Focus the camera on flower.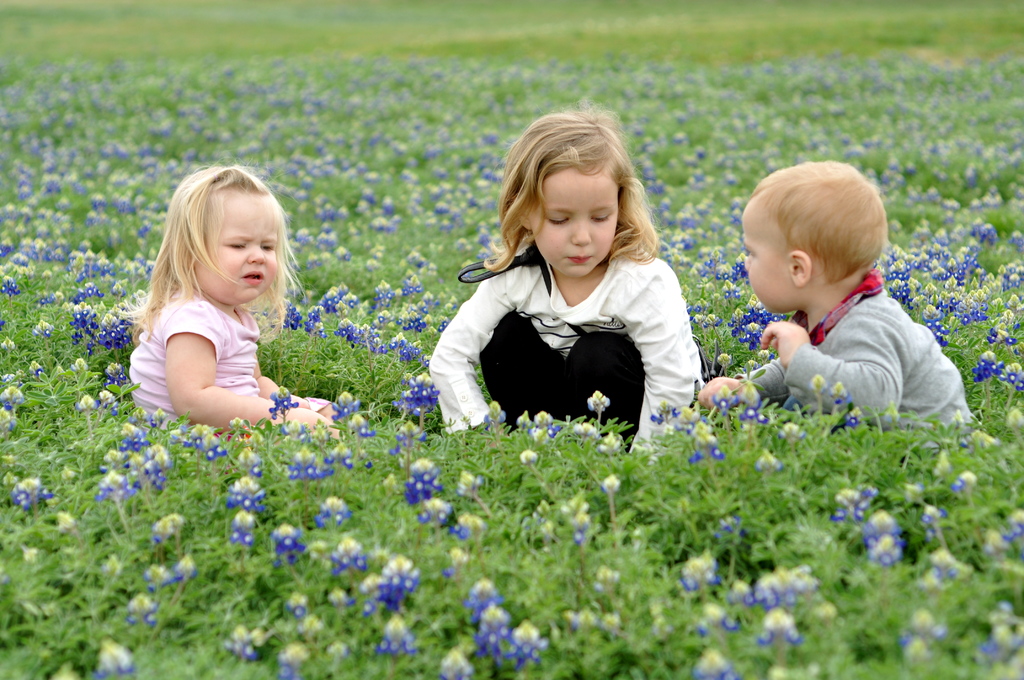
Focus region: (left=320, top=439, right=358, bottom=470).
